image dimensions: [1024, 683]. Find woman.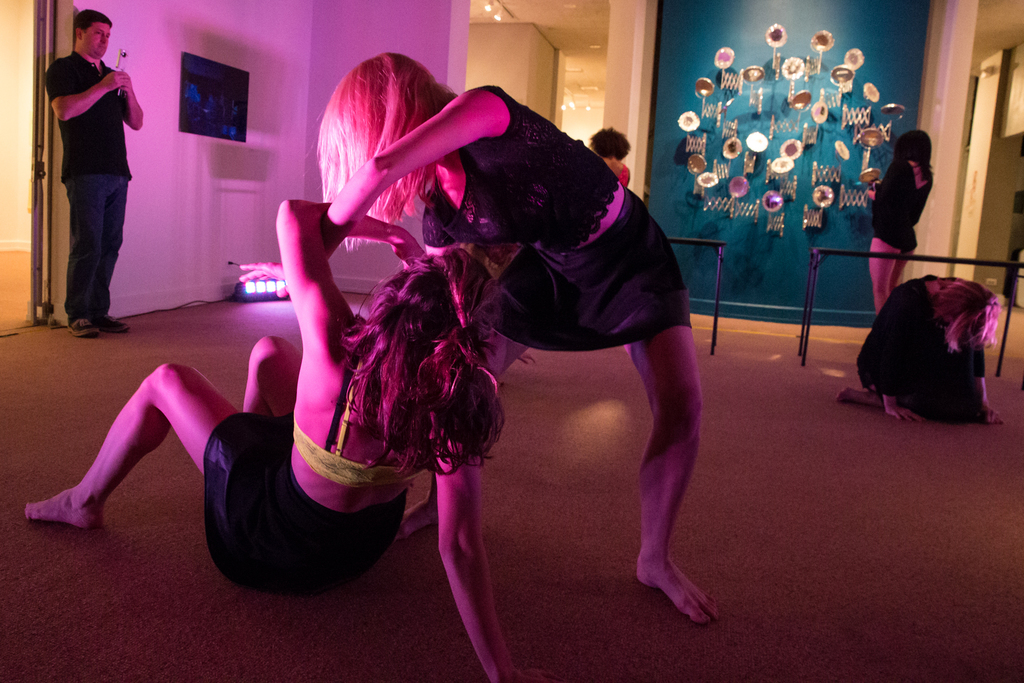
[left=585, top=122, right=630, bottom=189].
